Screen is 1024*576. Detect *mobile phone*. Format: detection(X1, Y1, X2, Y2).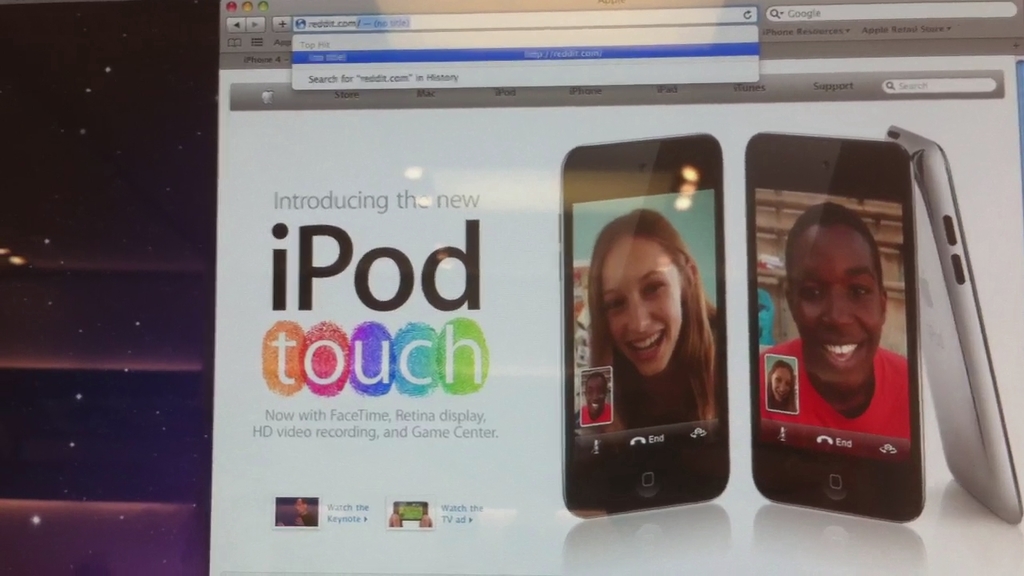
detection(883, 124, 1023, 523).
